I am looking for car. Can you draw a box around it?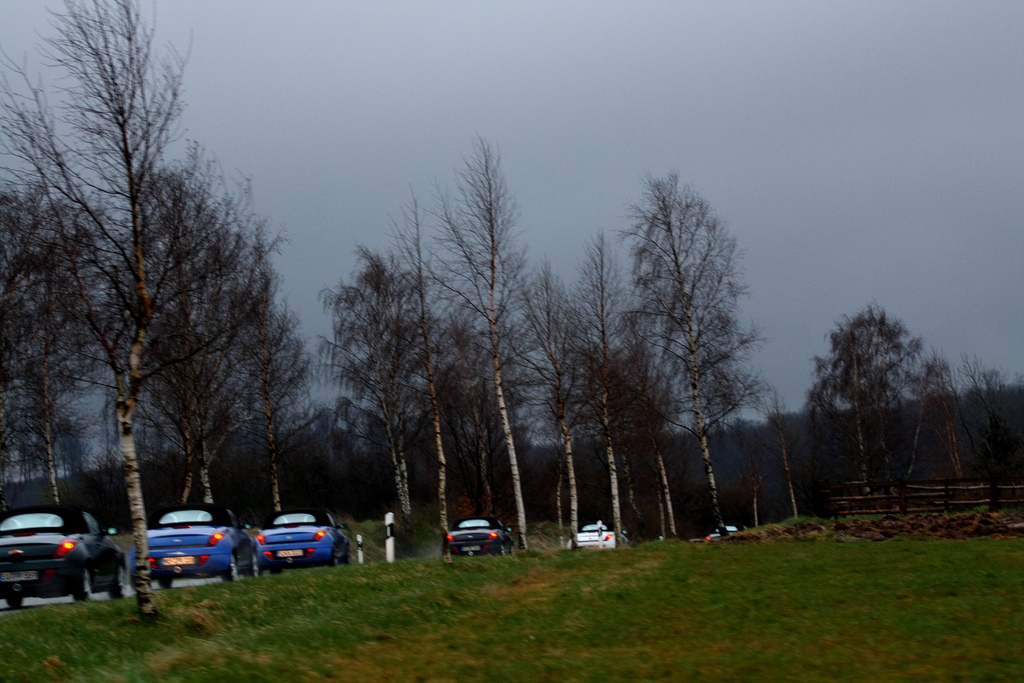
Sure, the bounding box is [left=0, top=513, right=133, bottom=609].
